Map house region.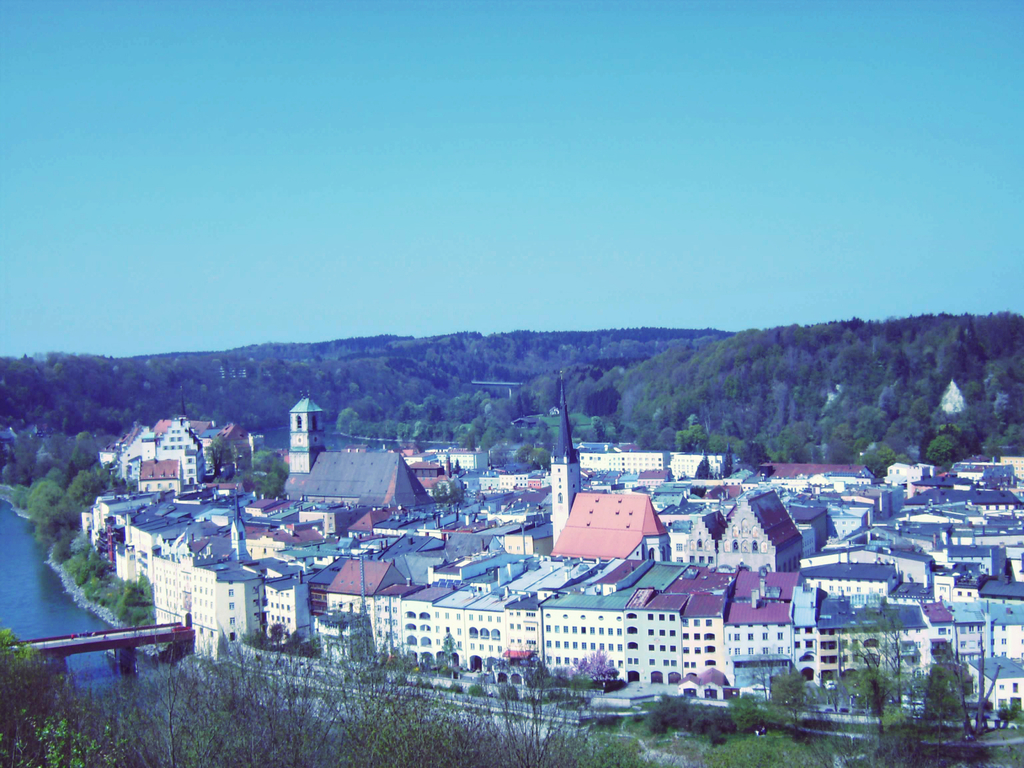
Mapped to 100/406/207/502.
